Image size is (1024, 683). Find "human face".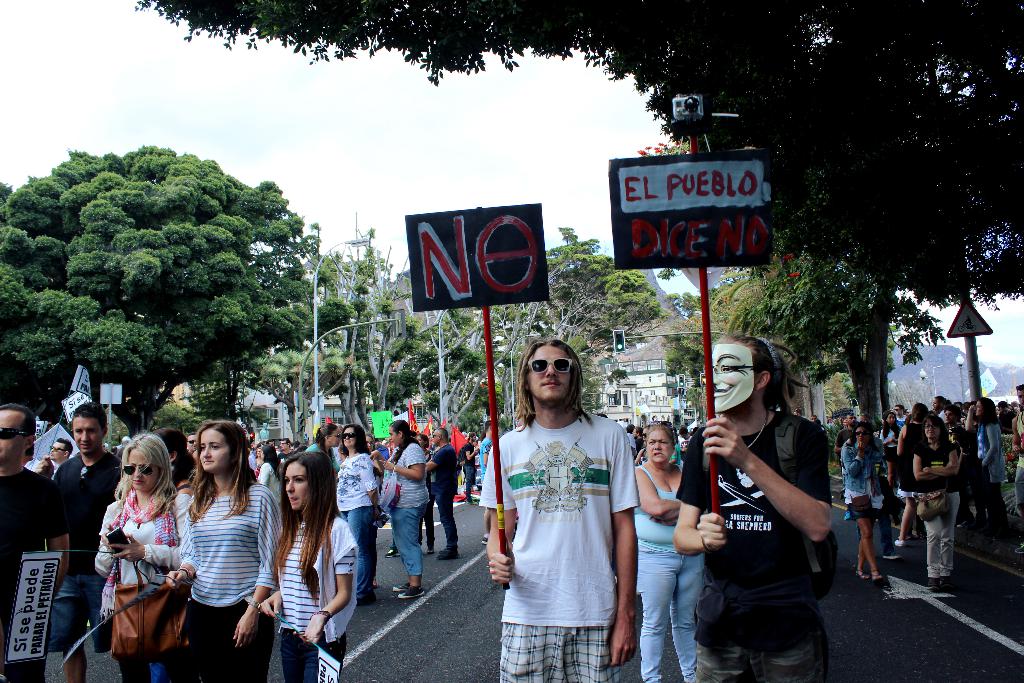
[974,401,982,416].
